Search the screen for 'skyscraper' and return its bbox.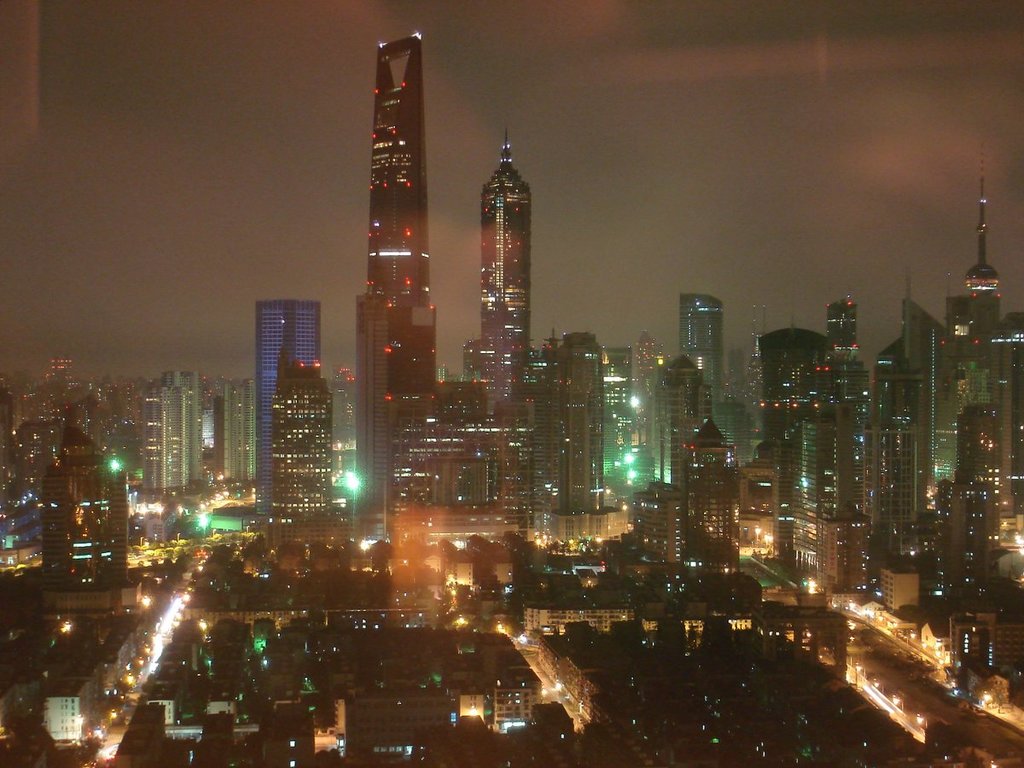
Found: 480, 120, 537, 391.
